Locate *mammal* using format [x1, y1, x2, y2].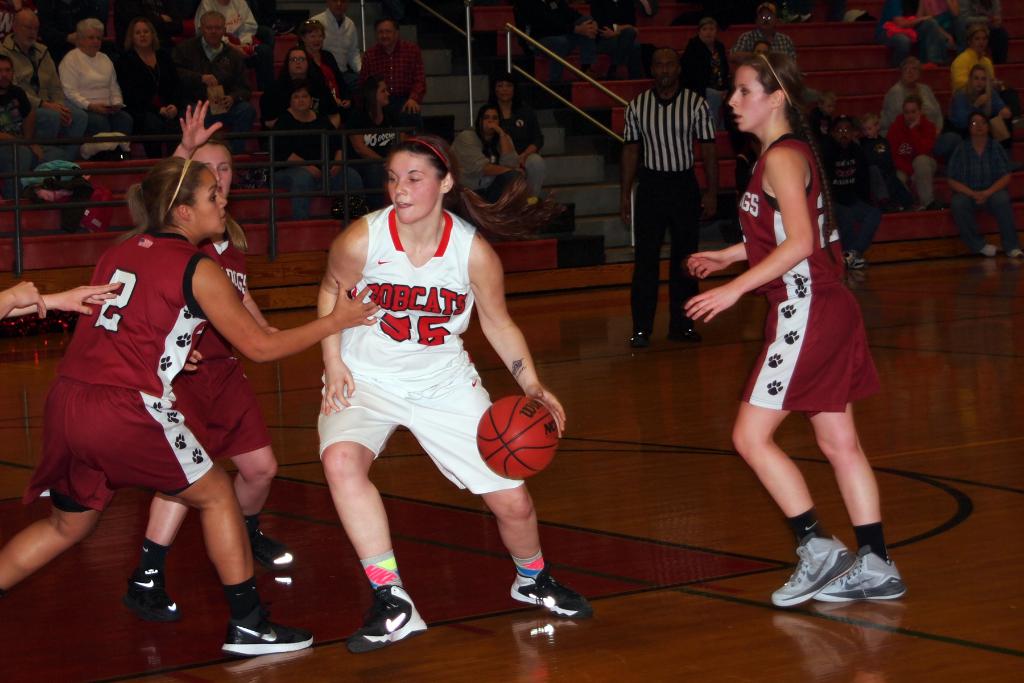
[191, 12, 251, 142].
